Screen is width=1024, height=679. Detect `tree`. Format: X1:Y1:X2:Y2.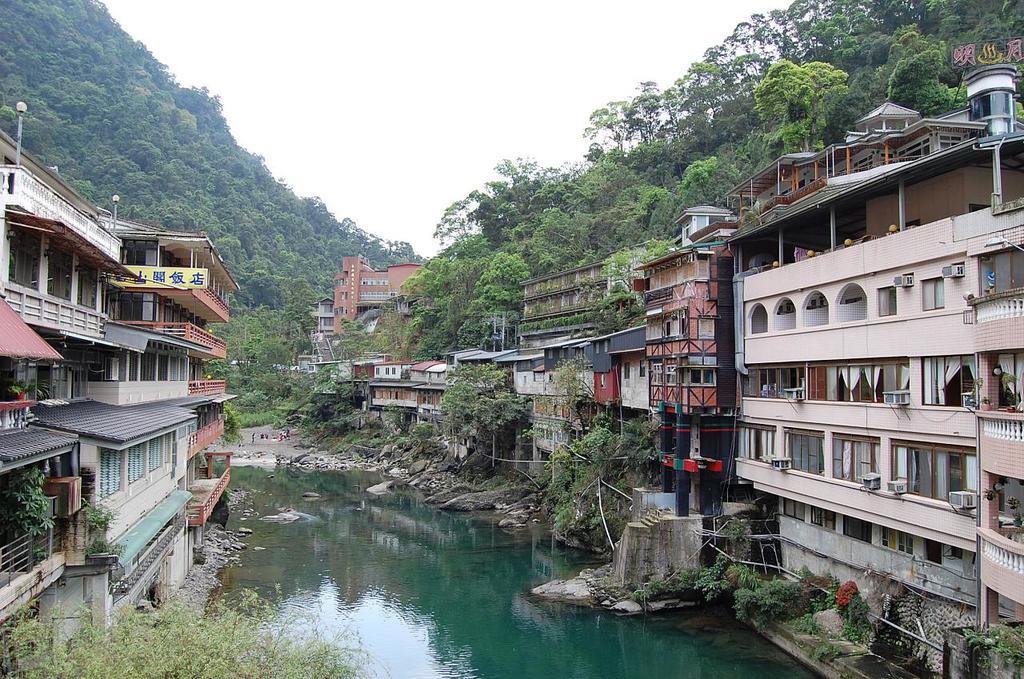
572:151:626:239.
